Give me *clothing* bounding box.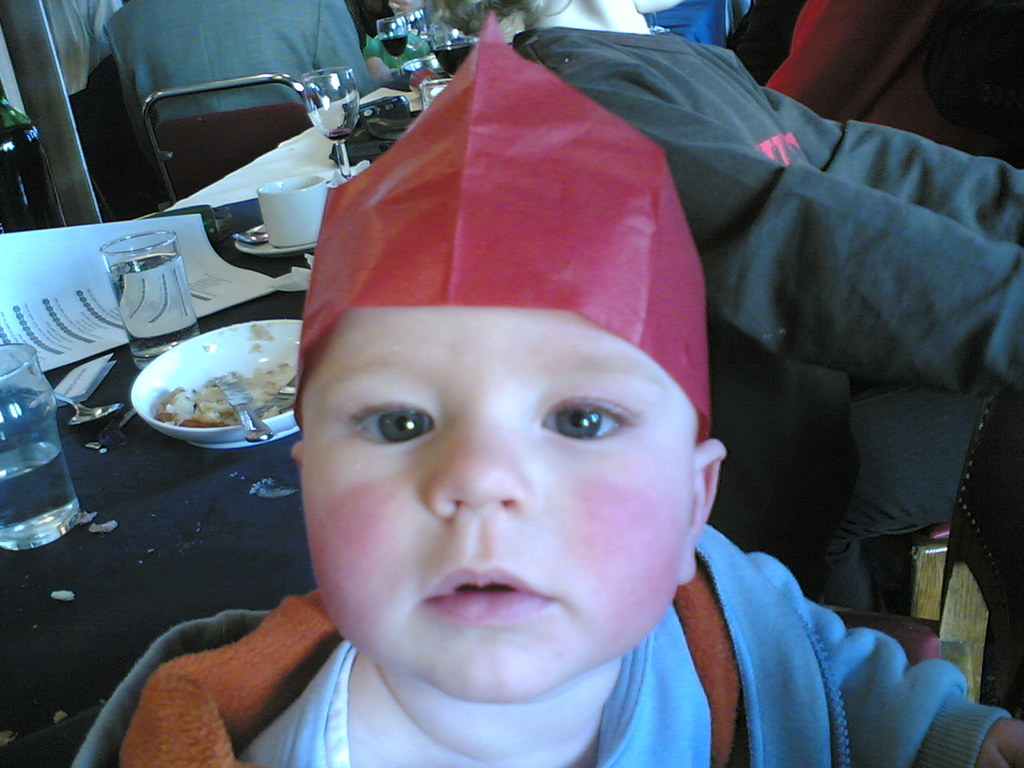
[102, 0, 378, 168].
